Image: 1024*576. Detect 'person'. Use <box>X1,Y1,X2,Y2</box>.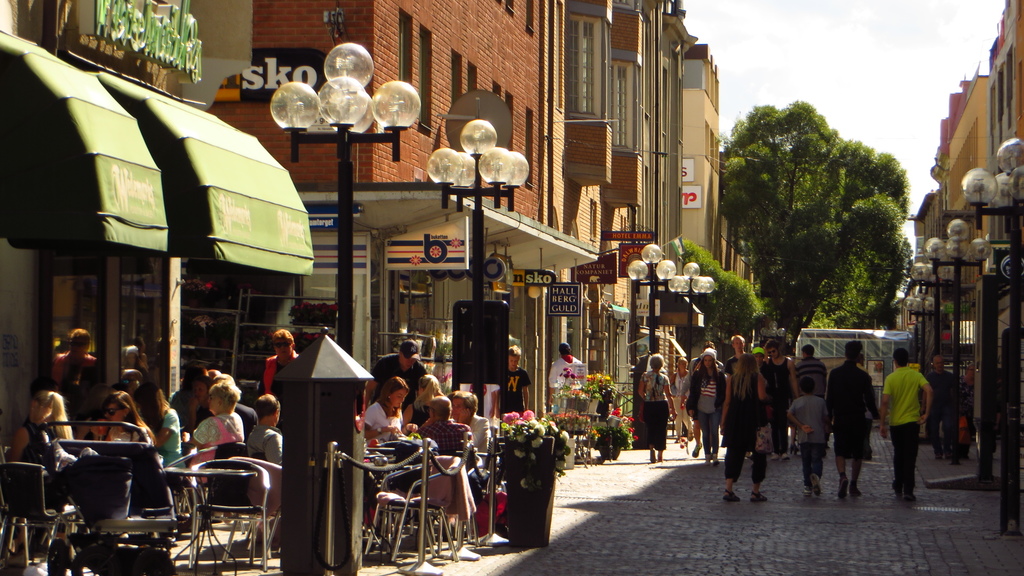
<box>182,382,246,484</box>.
